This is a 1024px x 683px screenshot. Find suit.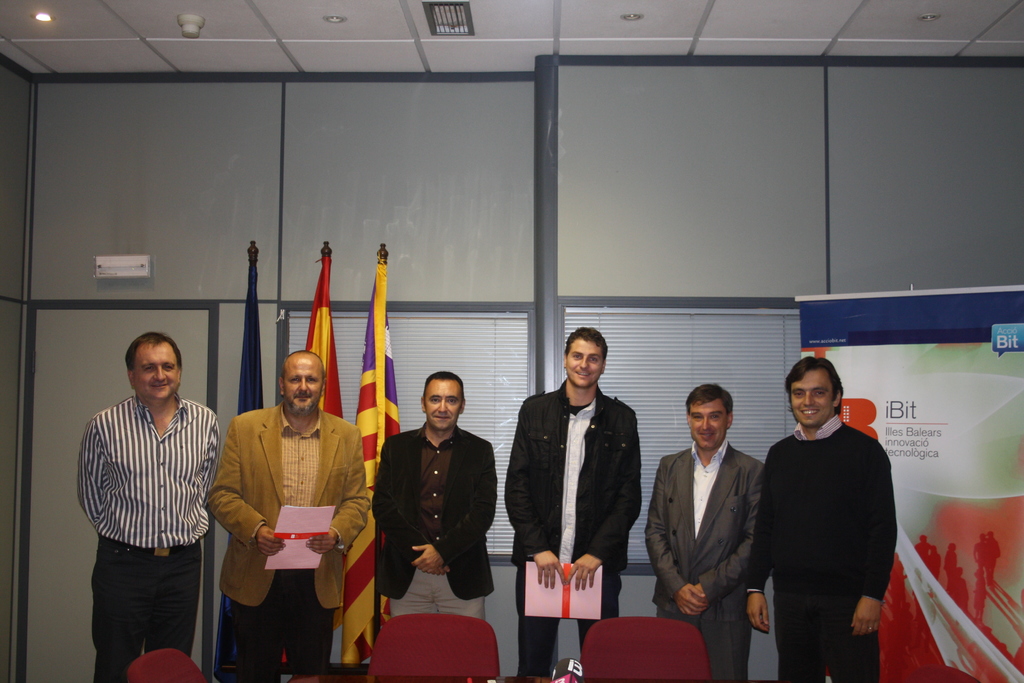
Bounding box: (x1=207, y1=399, x2=372, y2=682).
